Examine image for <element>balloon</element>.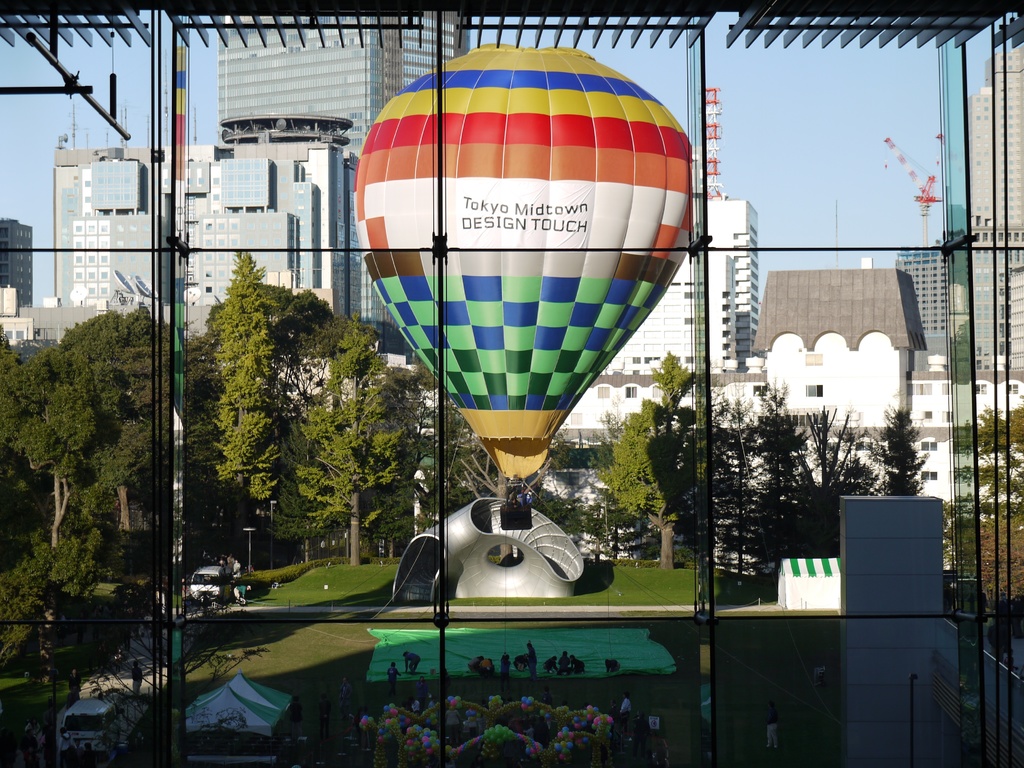
Examination result: [left=353, top=41, right=700, bottom=479].
